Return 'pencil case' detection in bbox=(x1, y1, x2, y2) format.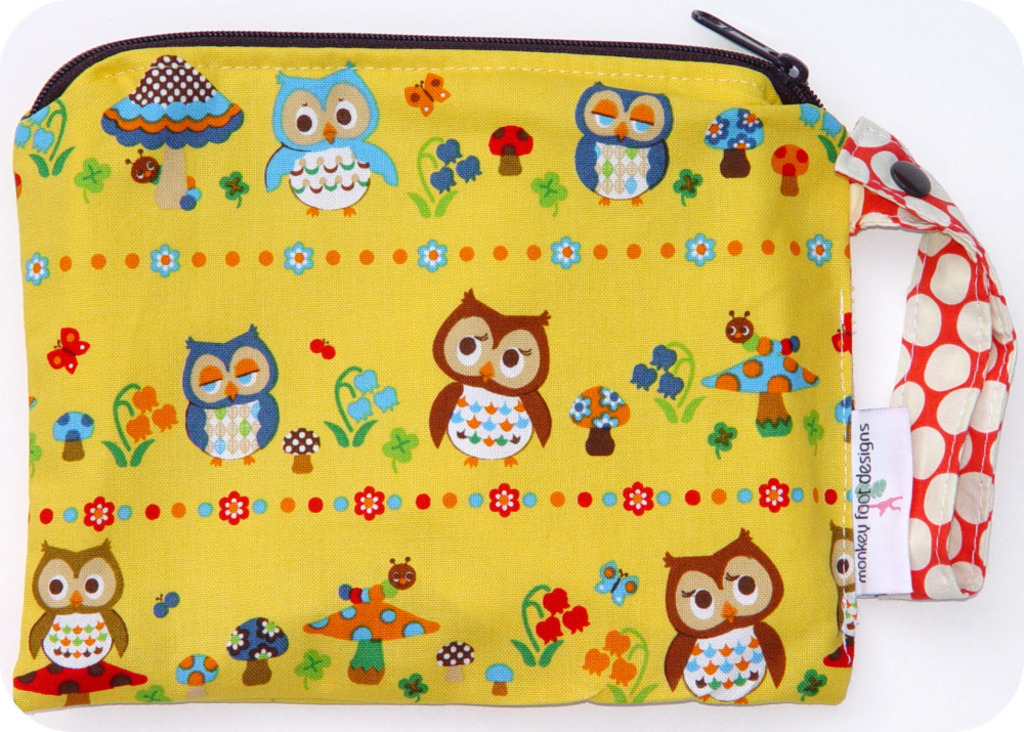
bbox=(9, 4, 1017, 716).
